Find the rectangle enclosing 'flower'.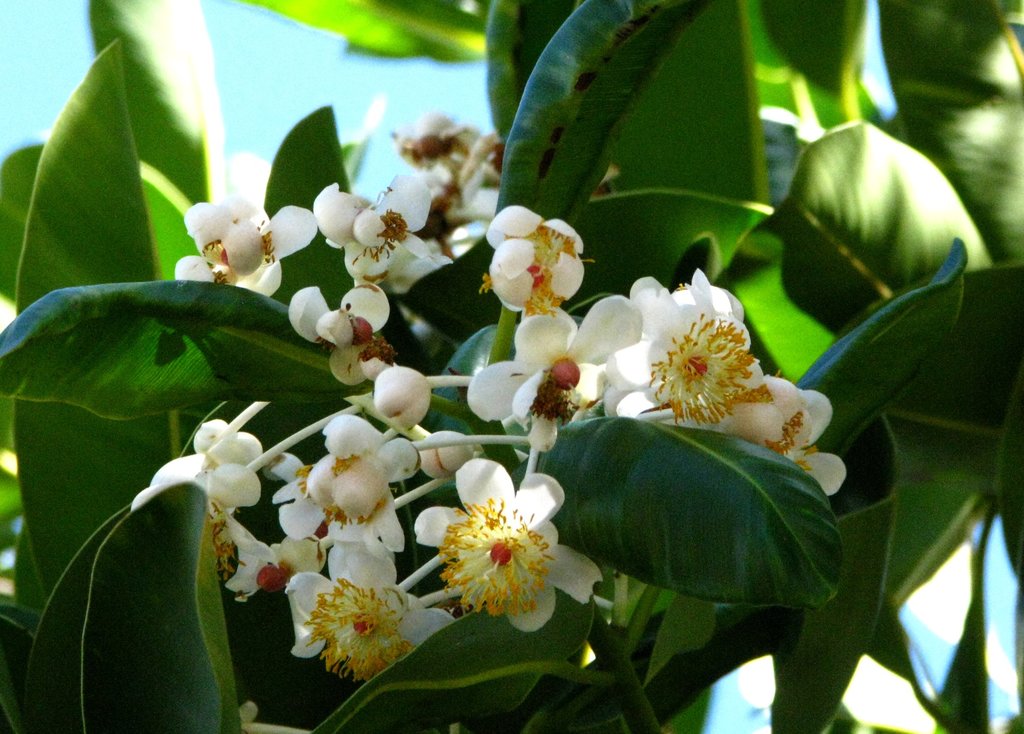
rect(269, 413, 420, 555).
